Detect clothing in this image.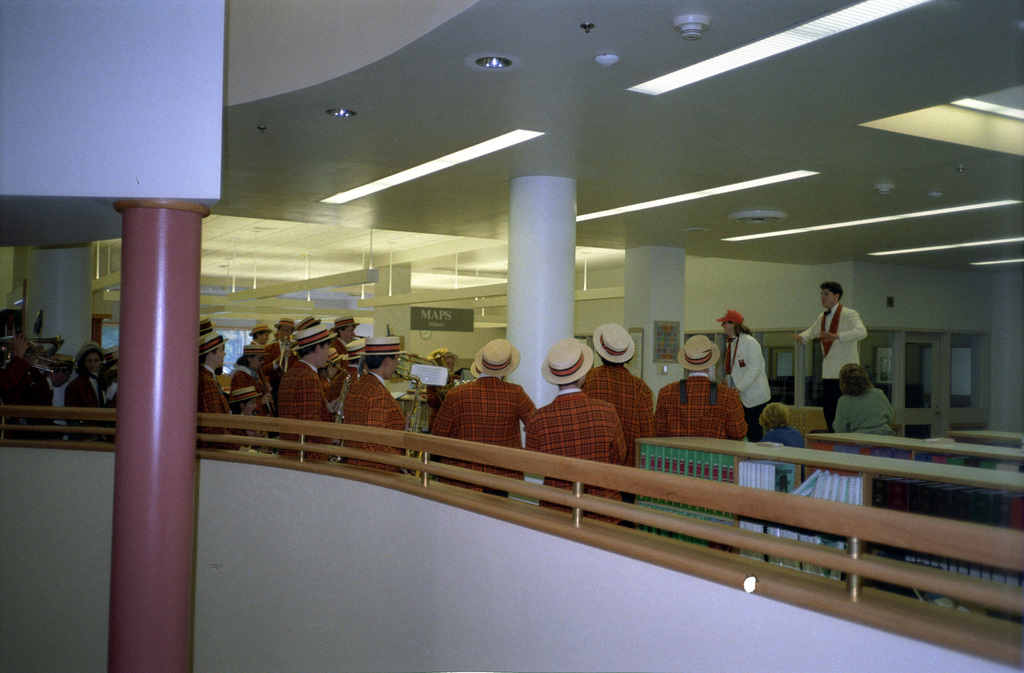
Detection: [273,359,351,452].
